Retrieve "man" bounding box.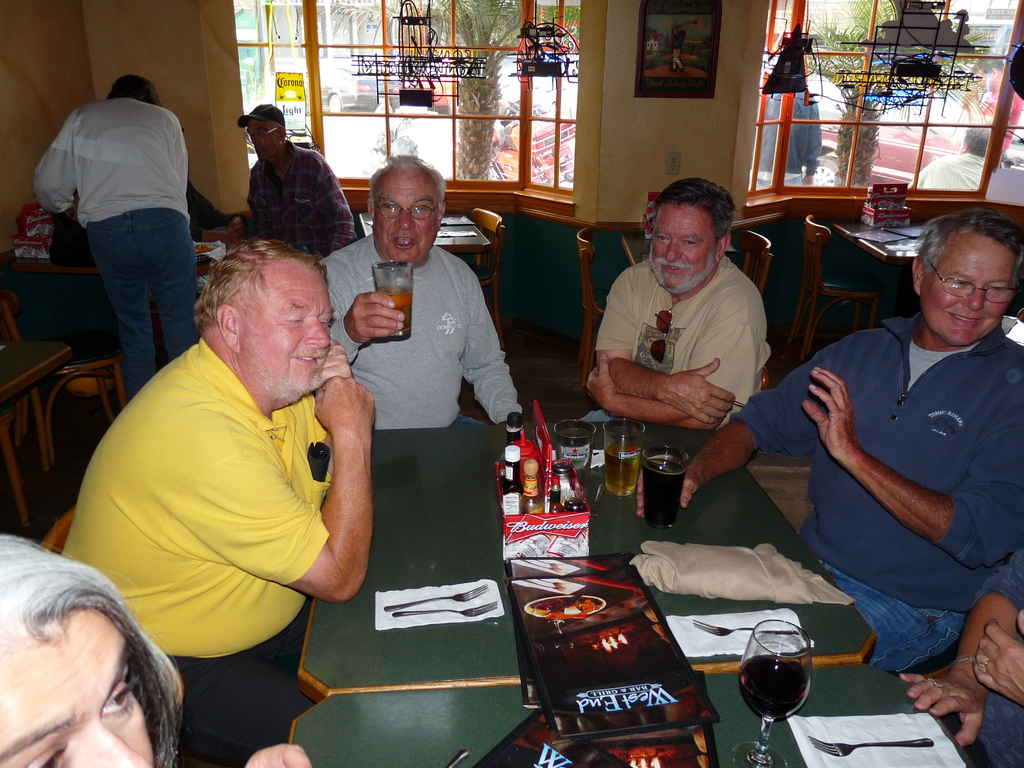
Bounding box: <bbox>32, 72, 198, 397</bbox>.
